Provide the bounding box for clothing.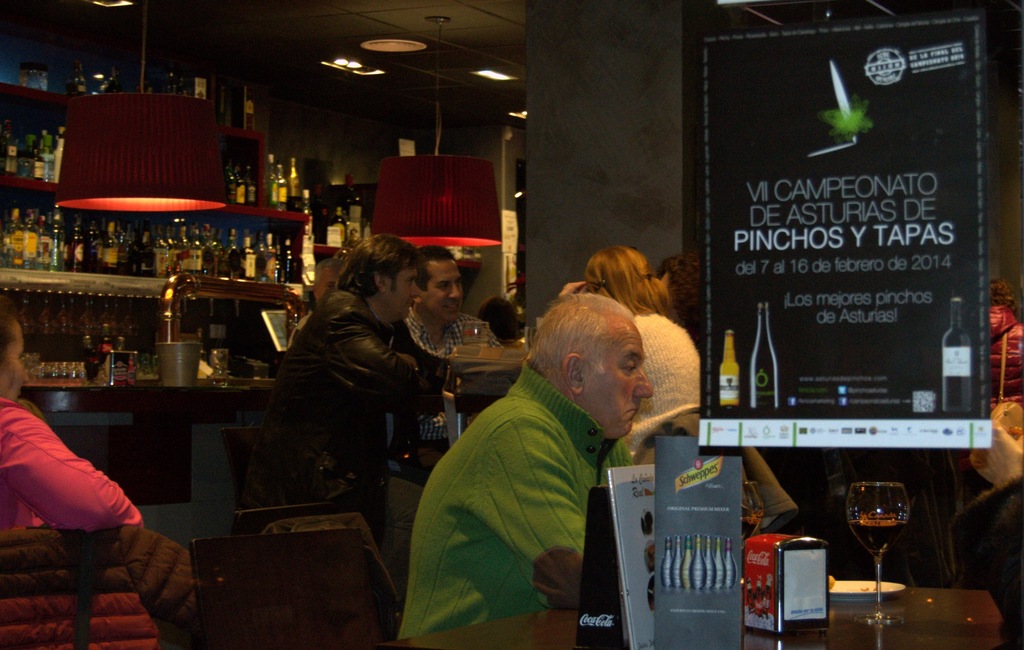
detection(615, 293, 712, 443).
